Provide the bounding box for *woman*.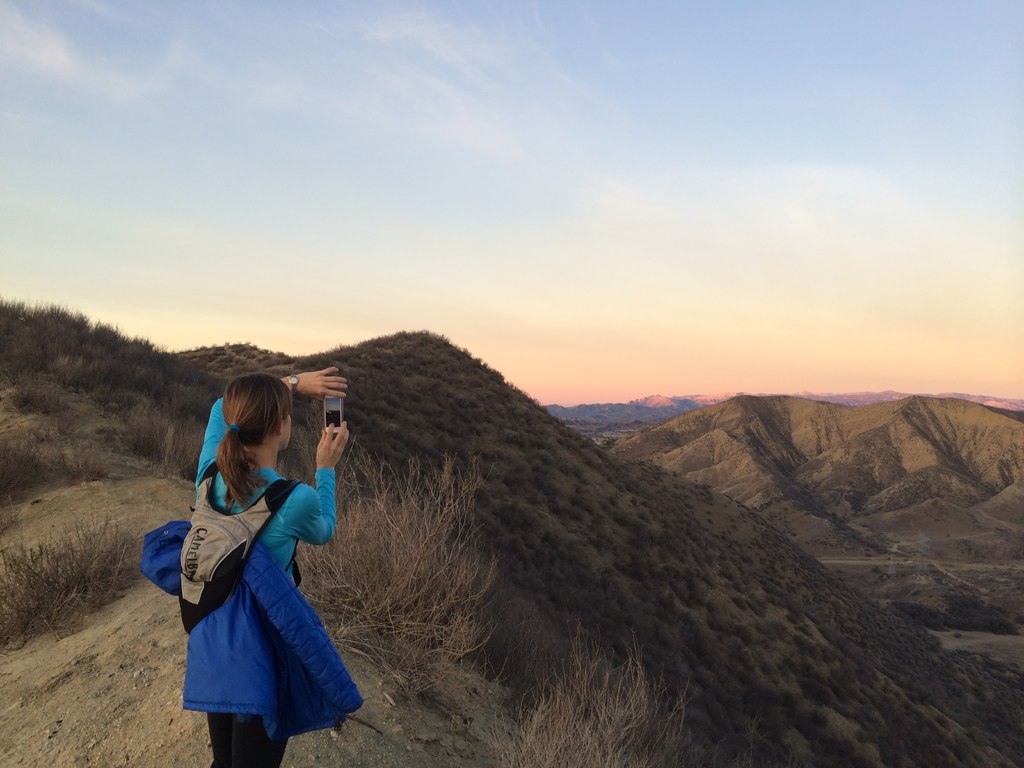
left=158, top=365, right=350, bottom=760.
